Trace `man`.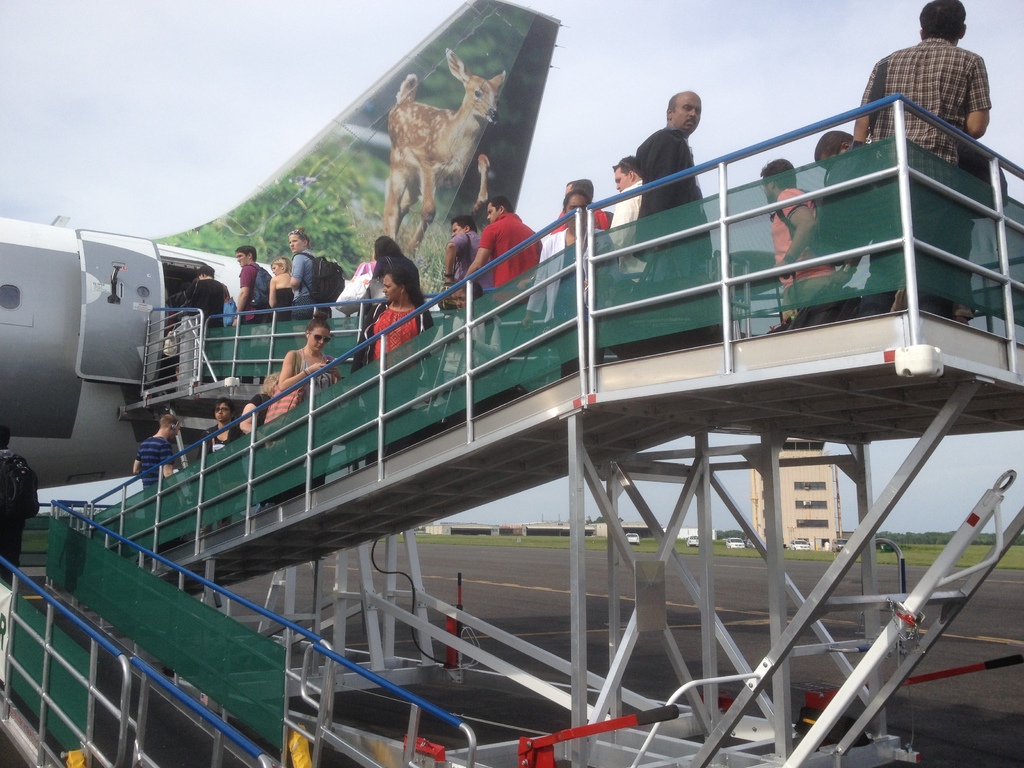
Traced to (left=442, top=210, right=490, bottom=294).
